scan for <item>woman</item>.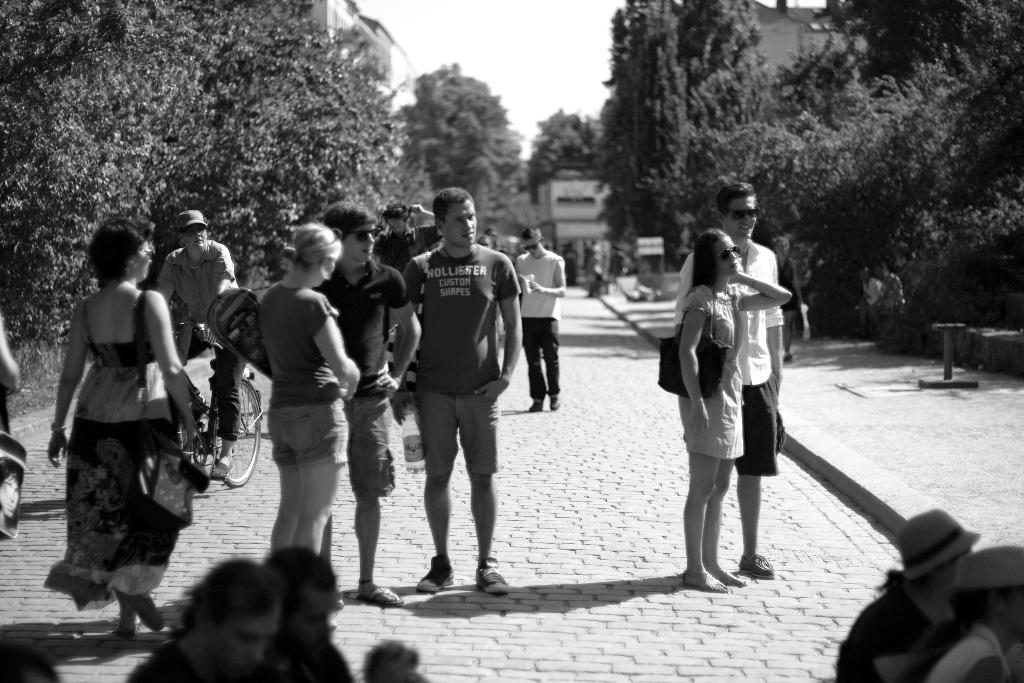
Scan result: <region>676, 226, 790, 595</region>.
